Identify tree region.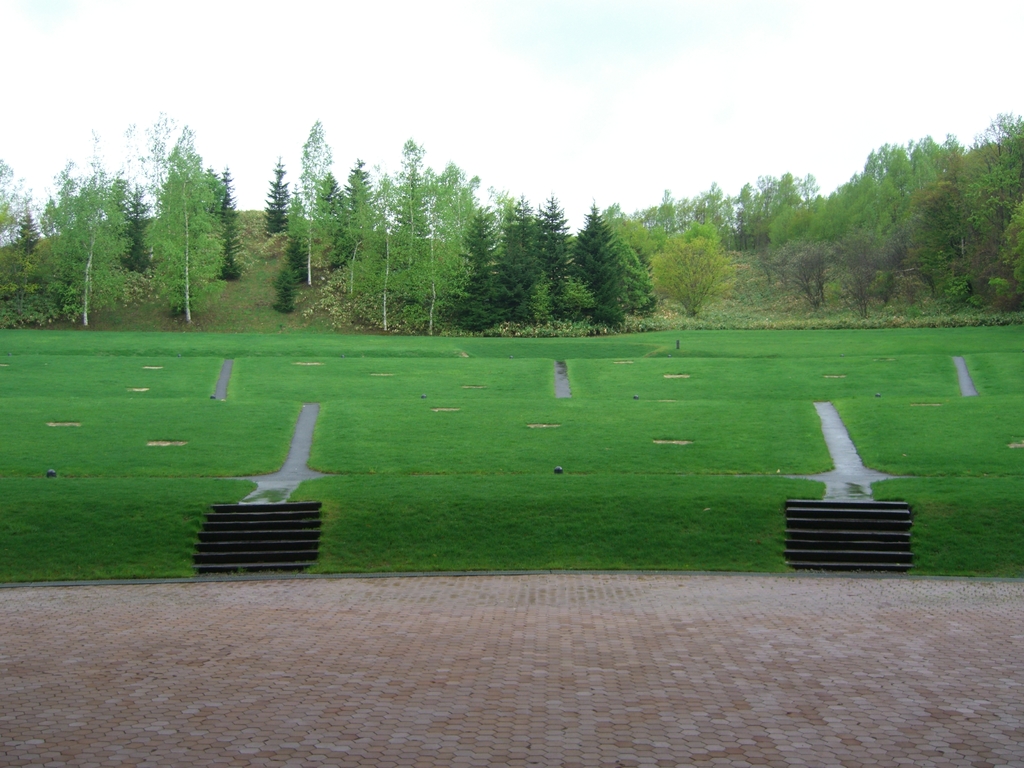
Region: {"x1": 45, "y1": 132, "x2": 129, "y2": 317}.
